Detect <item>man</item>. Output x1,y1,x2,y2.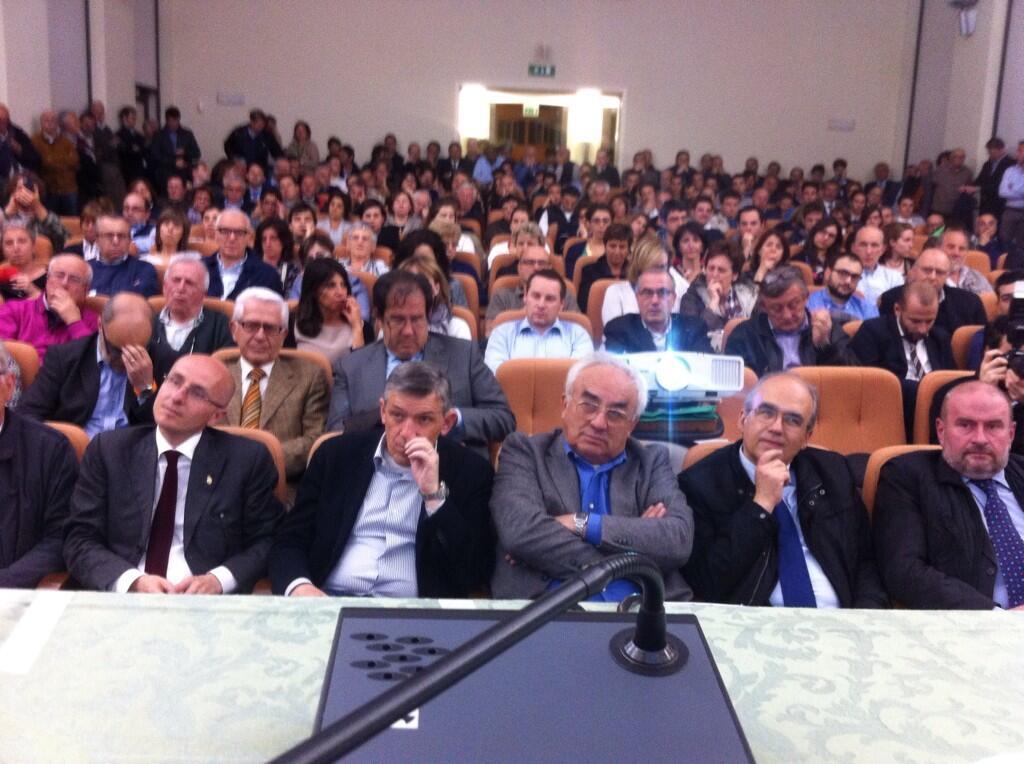
205,282,332,502.
